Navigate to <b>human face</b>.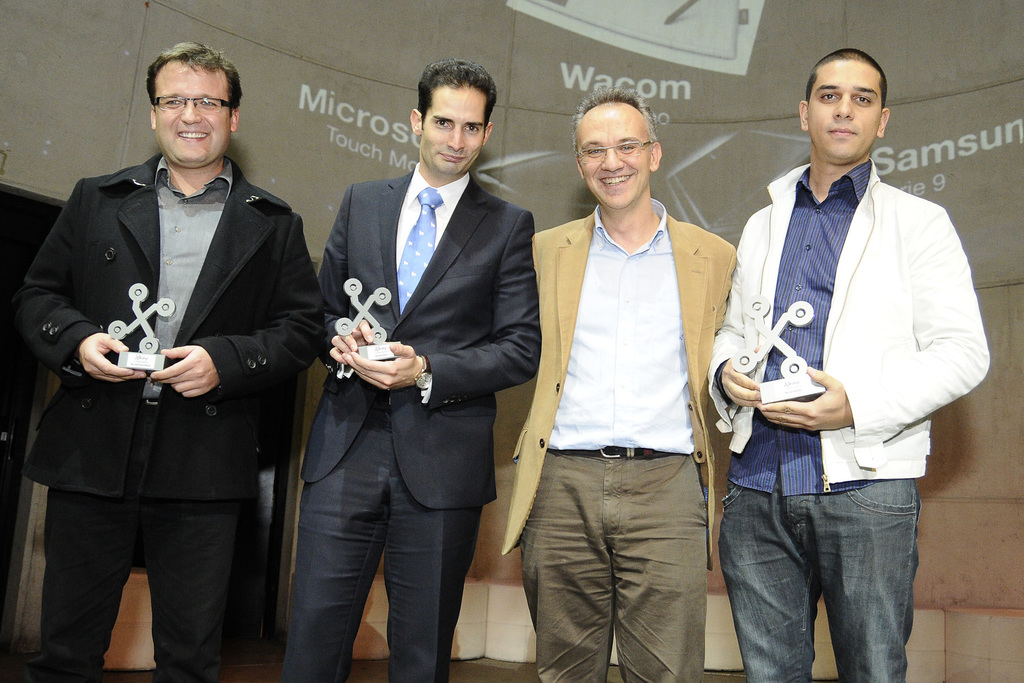
Navigation target: select_region(153, 74, 233, 163).
